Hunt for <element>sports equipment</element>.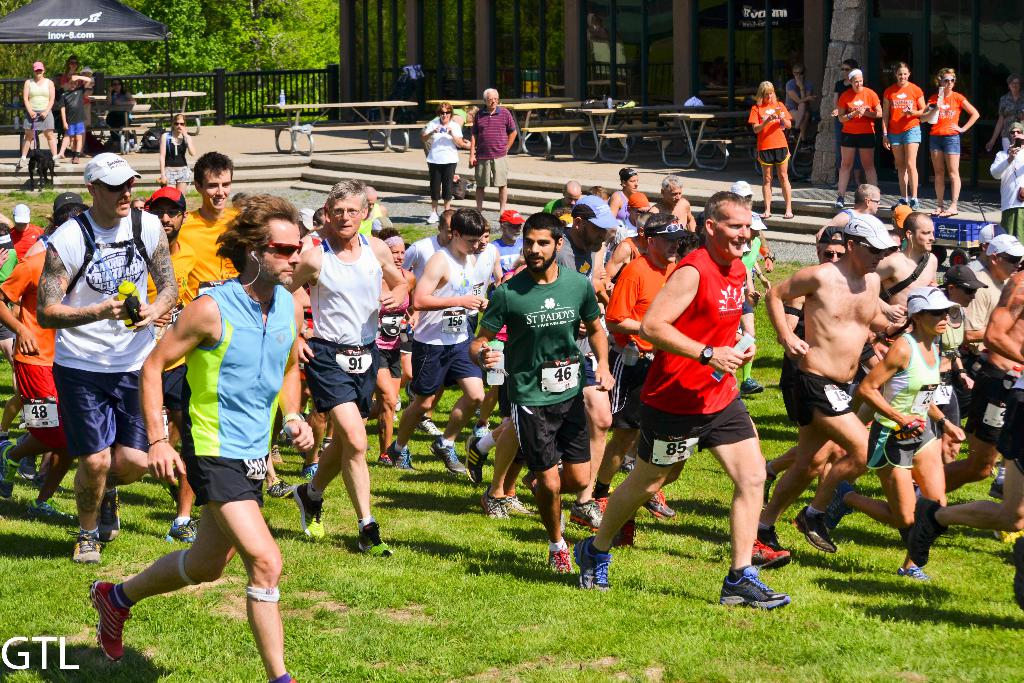
Hunted down at pyautogui.locateOnScreen(90, 578, 131, 665).
